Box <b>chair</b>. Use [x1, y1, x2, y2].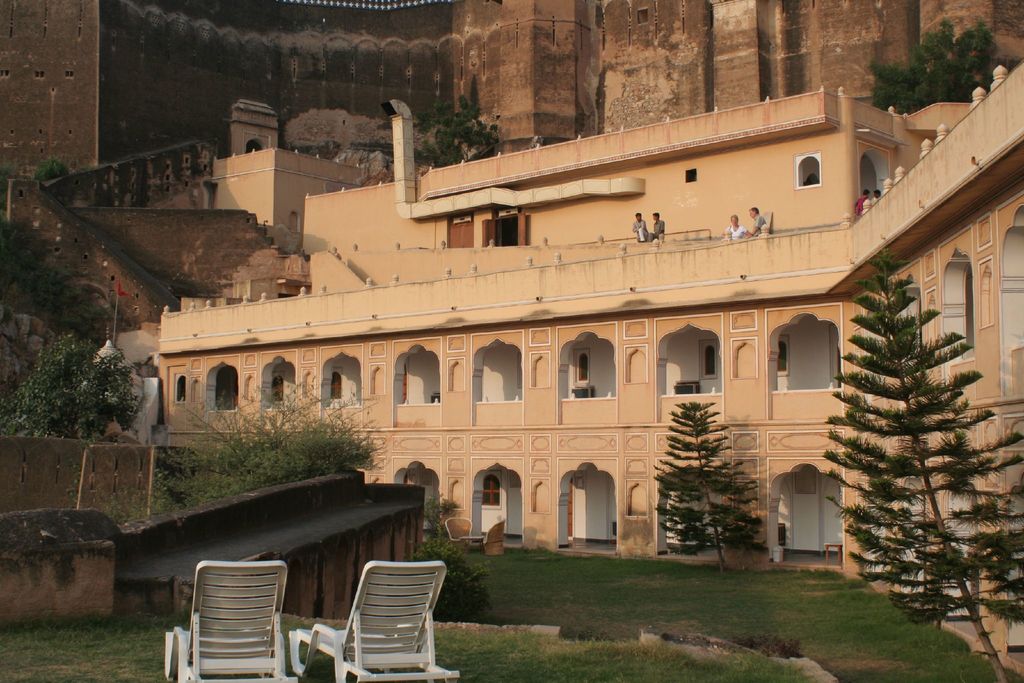
[445, 517, 472, 546].
